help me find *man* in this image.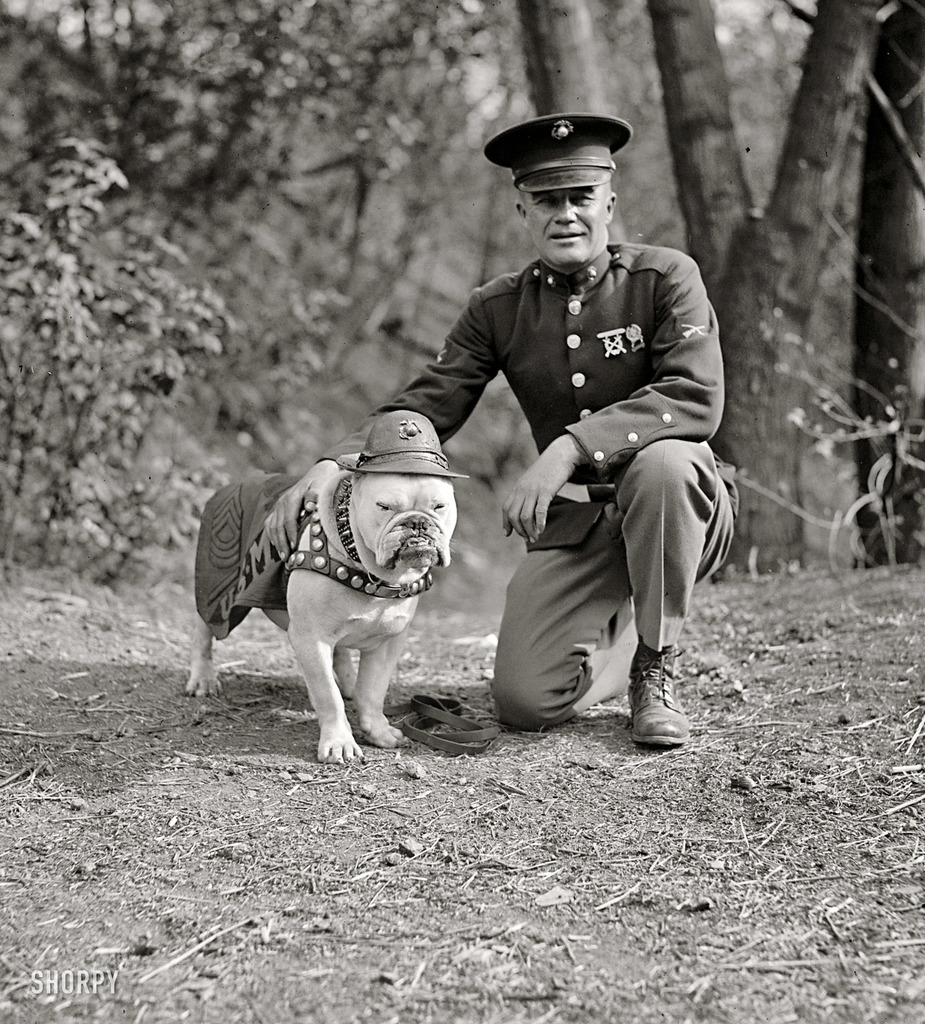
Found it: <bbox>268, 109, 738, 772</bbox>.
